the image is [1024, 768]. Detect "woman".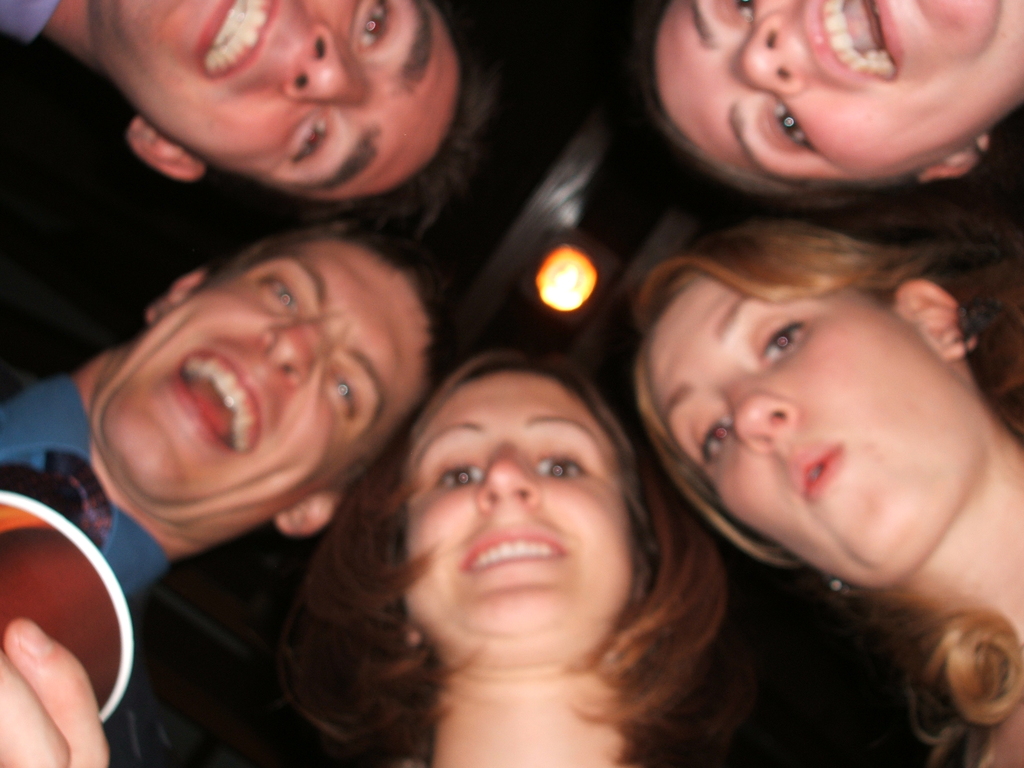
Detection: box=[643, 0, 1023, 223].
